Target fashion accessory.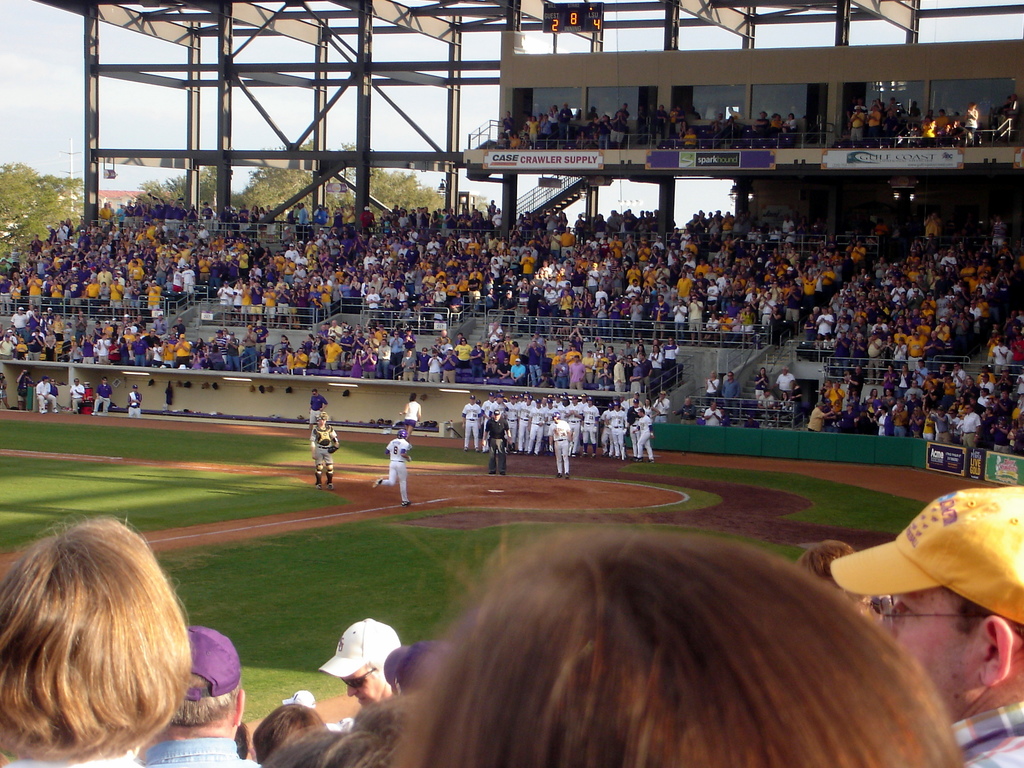
Target region: x1=828 y1=484 x2=1023 y2=627.
